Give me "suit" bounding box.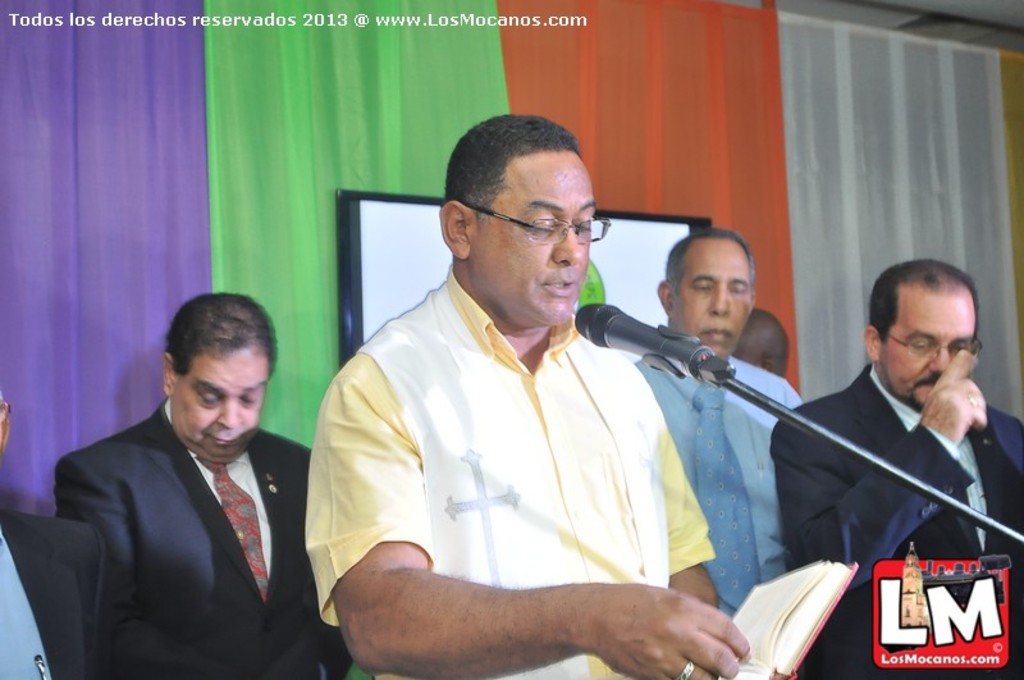
0/515/182/679.
